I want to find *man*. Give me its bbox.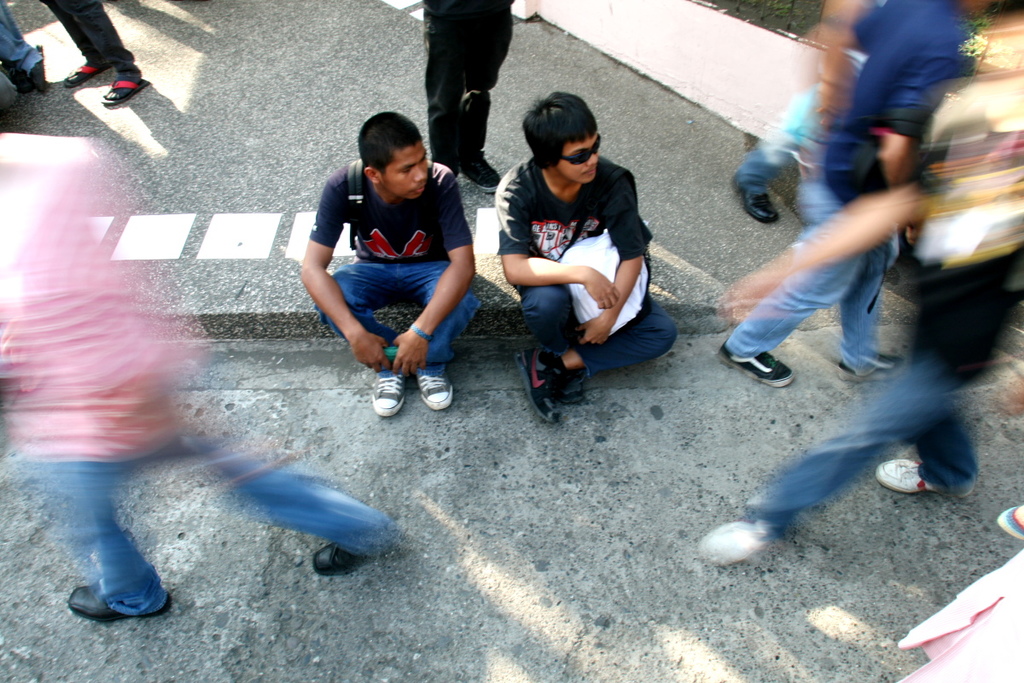
rect(288, 108, 482, 424).
